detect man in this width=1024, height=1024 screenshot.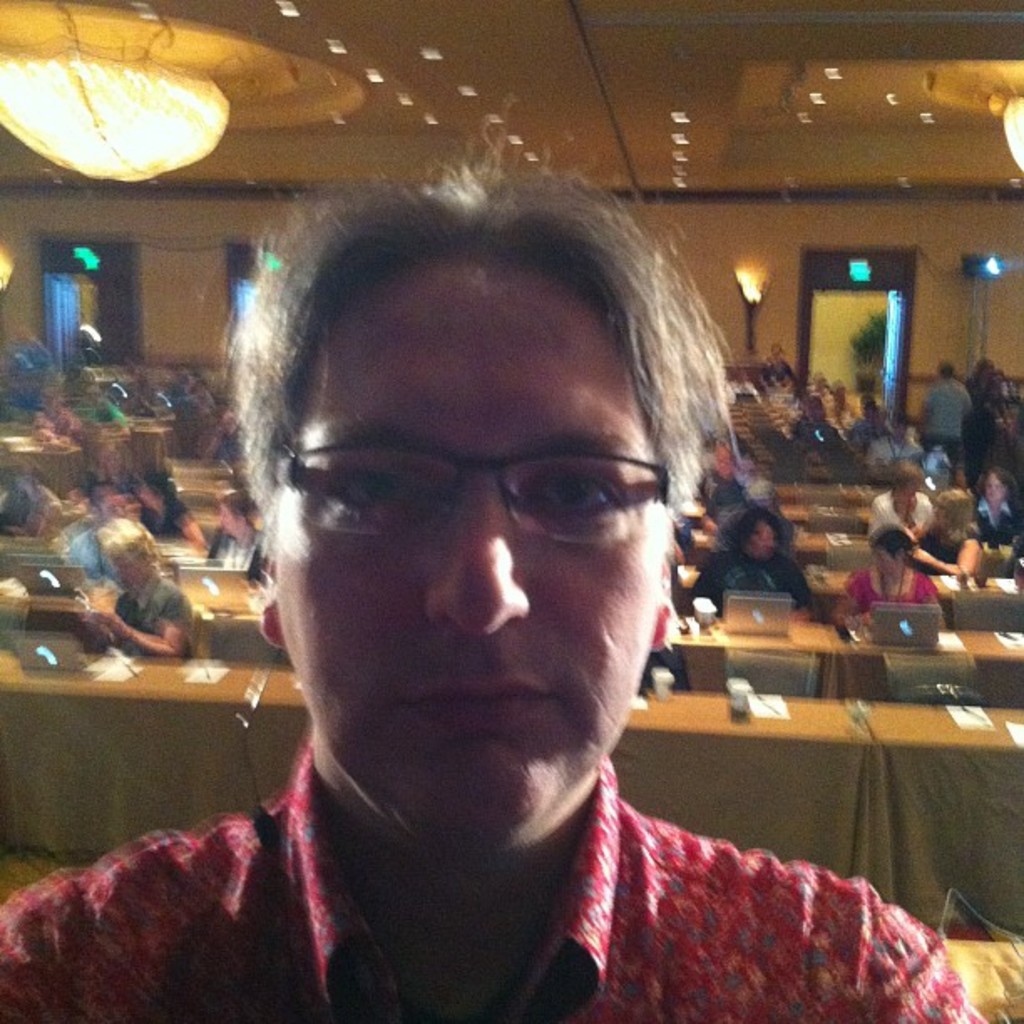
Detection: 699:433:750:515.
